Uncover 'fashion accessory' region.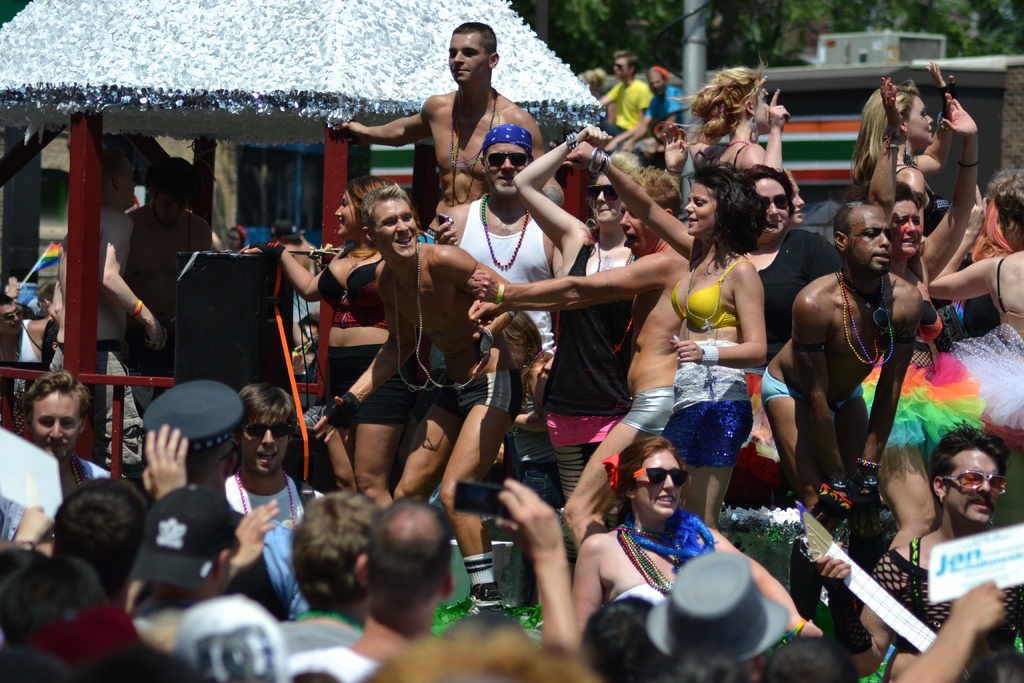
Uncovered: pyautogui.locateOnScreen(612, 64, 626, 72).
